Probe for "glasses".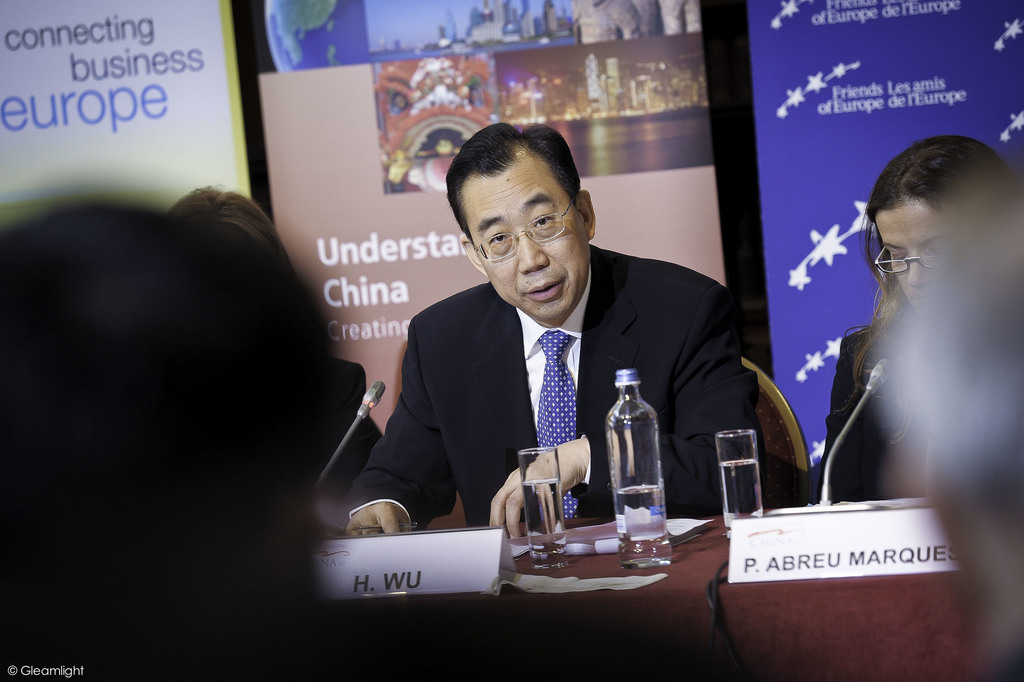
Probe result: (868, 225, 991, 277).
